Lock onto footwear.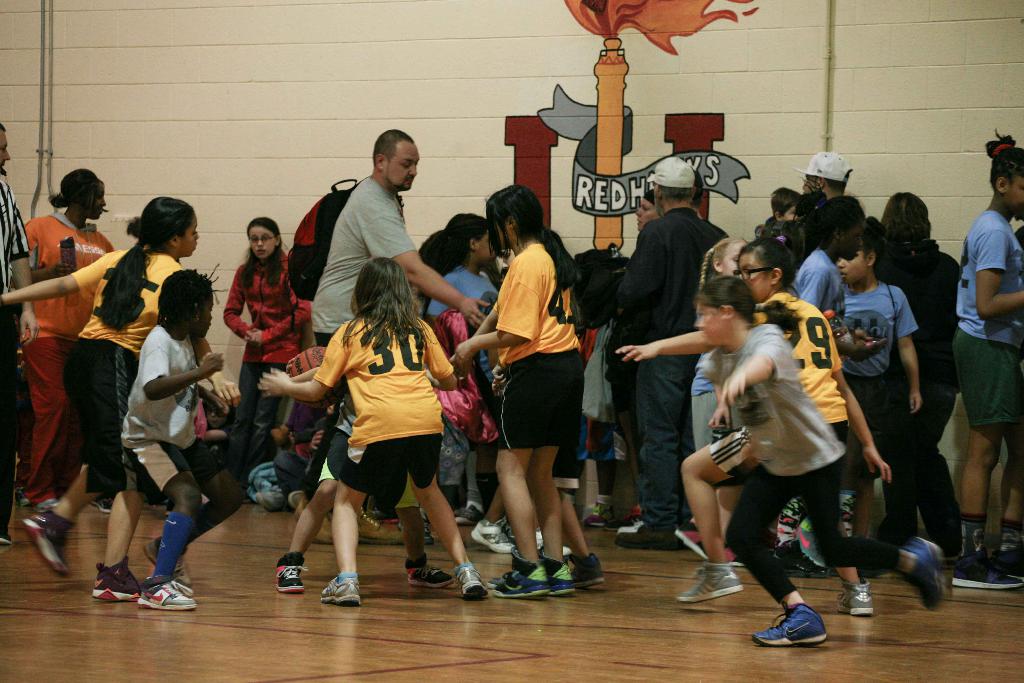
Locked: locate(618, 520, 648, 532).
